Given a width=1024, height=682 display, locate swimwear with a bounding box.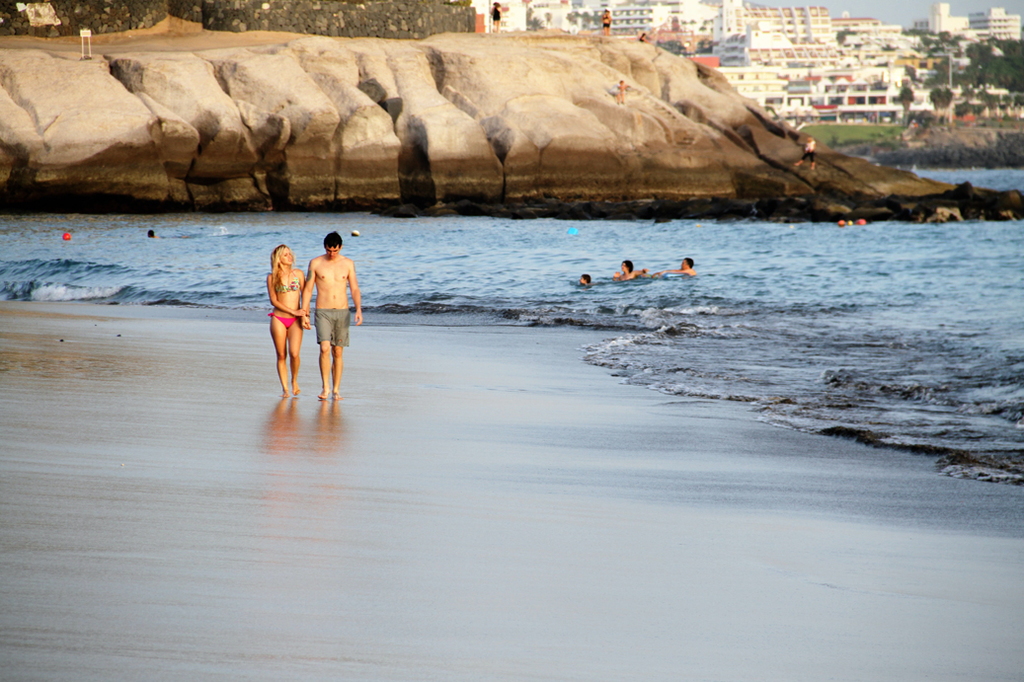
Located: [312, 308, 351, 349].
